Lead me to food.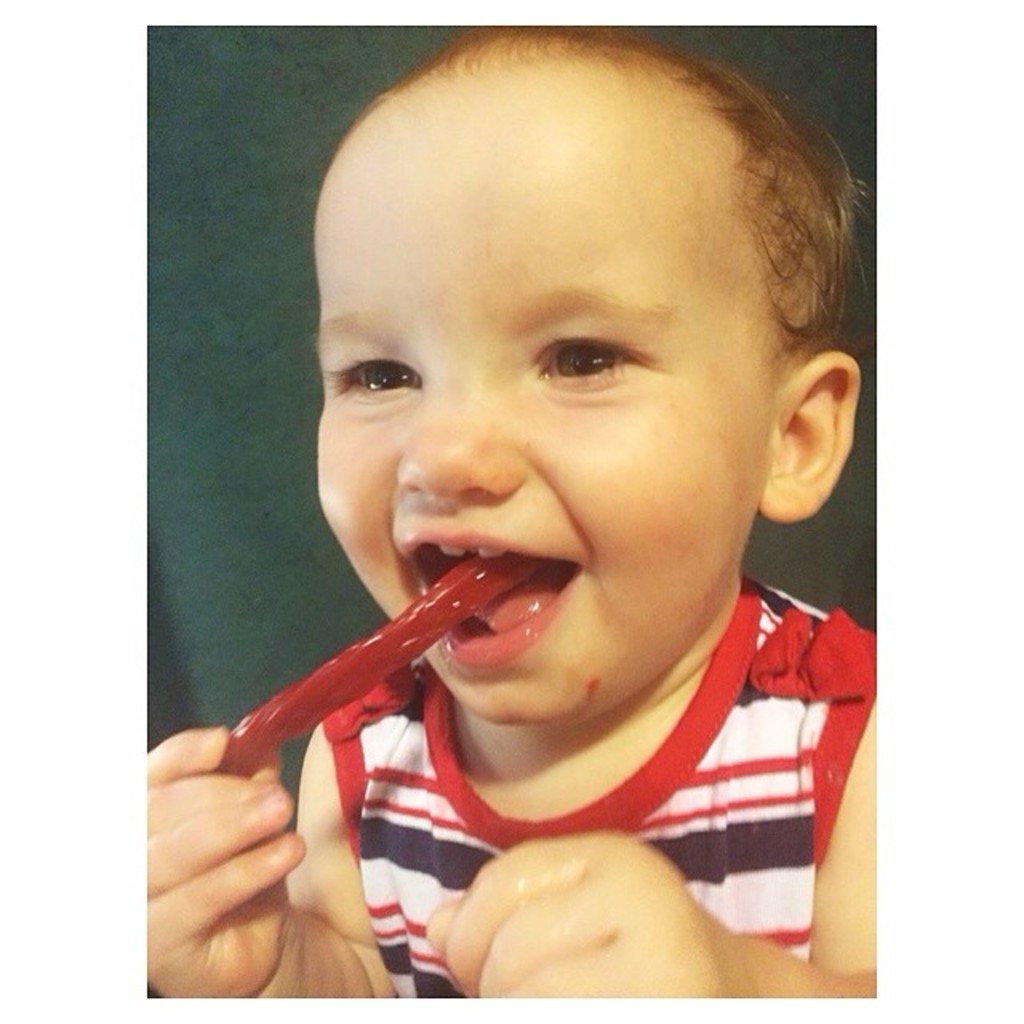
Lead to [208, 547, 552, 781].
